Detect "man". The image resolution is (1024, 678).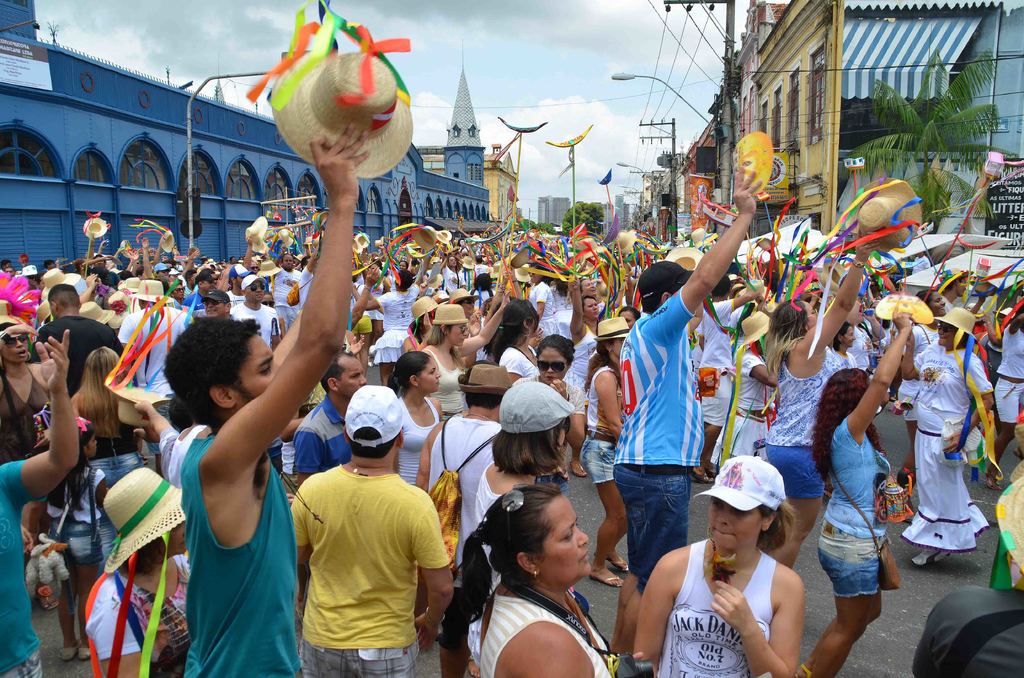
box(611, 165, 764, 674).
